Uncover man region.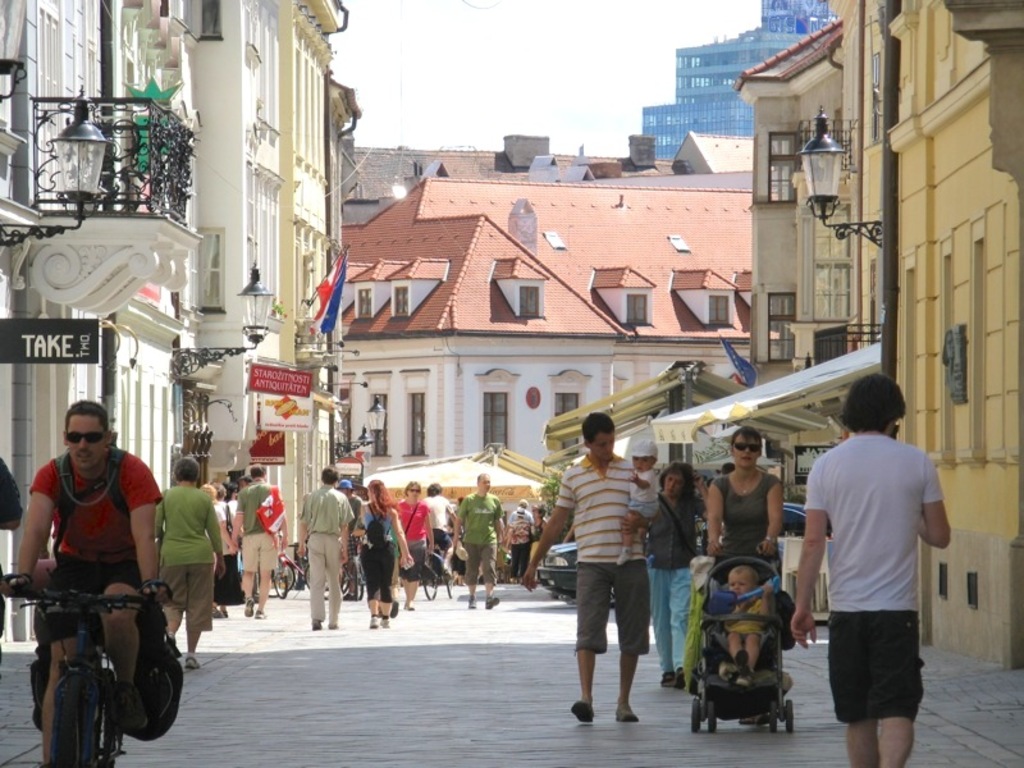
Uncovered: bbox=[419, 483, 457, 582].
